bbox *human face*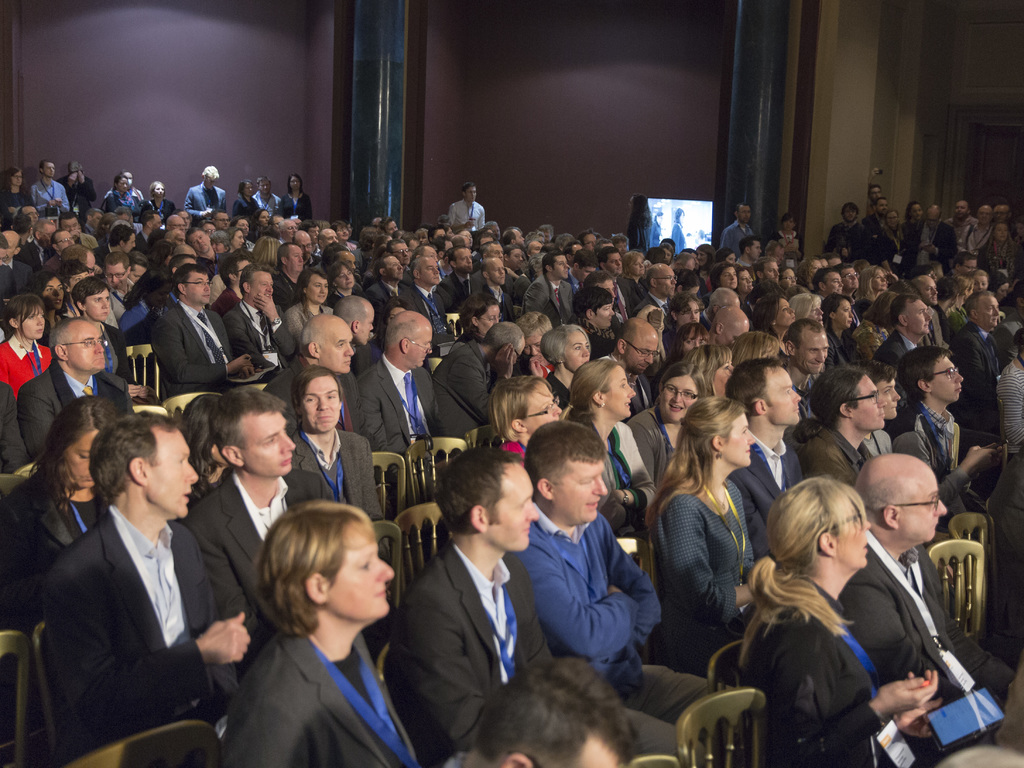
Rect(895, 470, 947, 542)
